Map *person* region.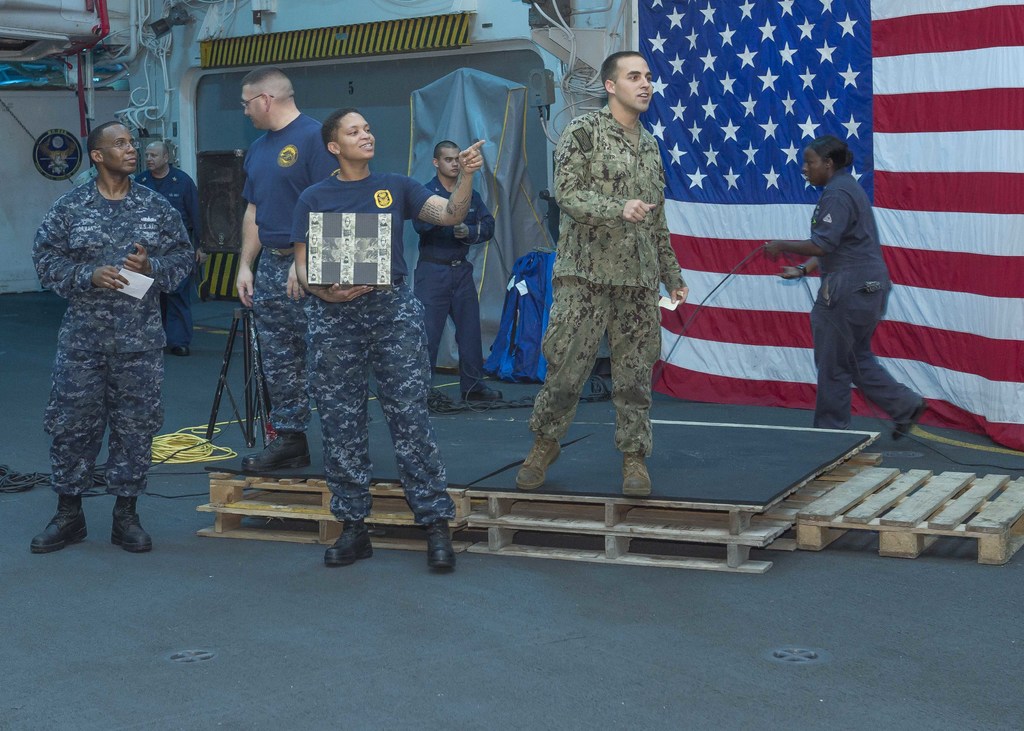
Mapped to <box>410,138,508,415</box>.
